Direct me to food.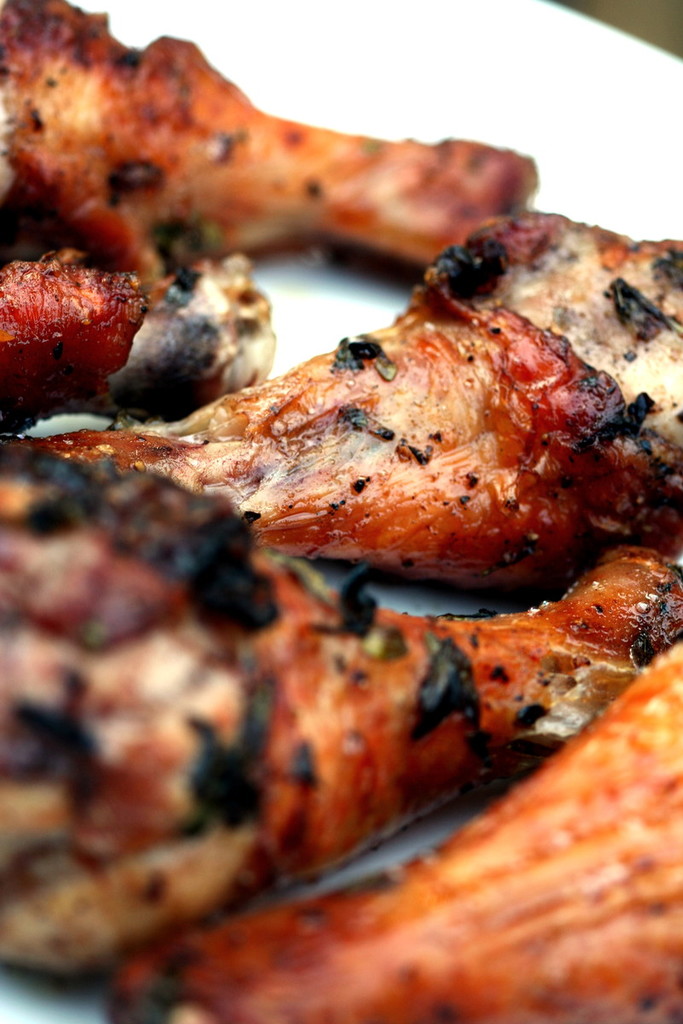
Direction: 115/646/679/1023.
